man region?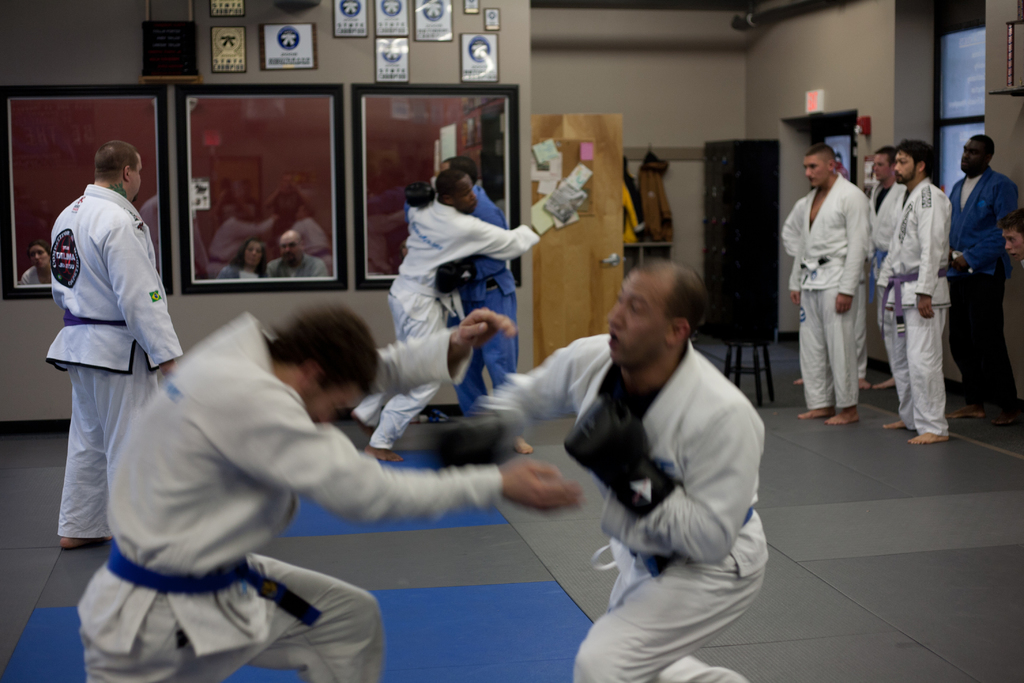
870/150/910/388
